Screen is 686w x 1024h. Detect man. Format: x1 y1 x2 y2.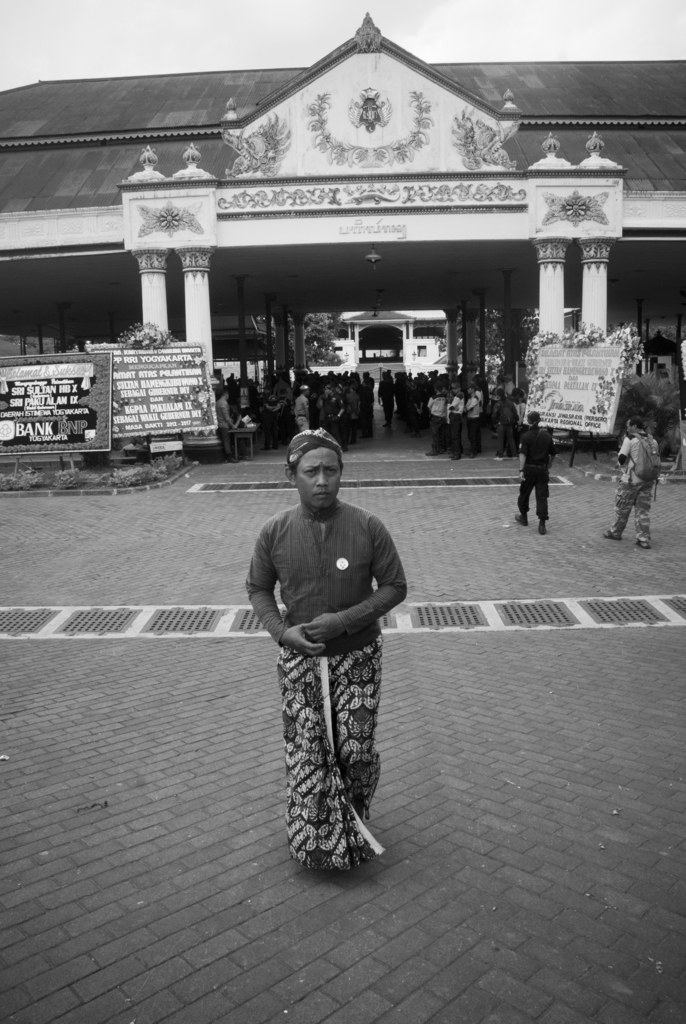
357 380 375 439.
